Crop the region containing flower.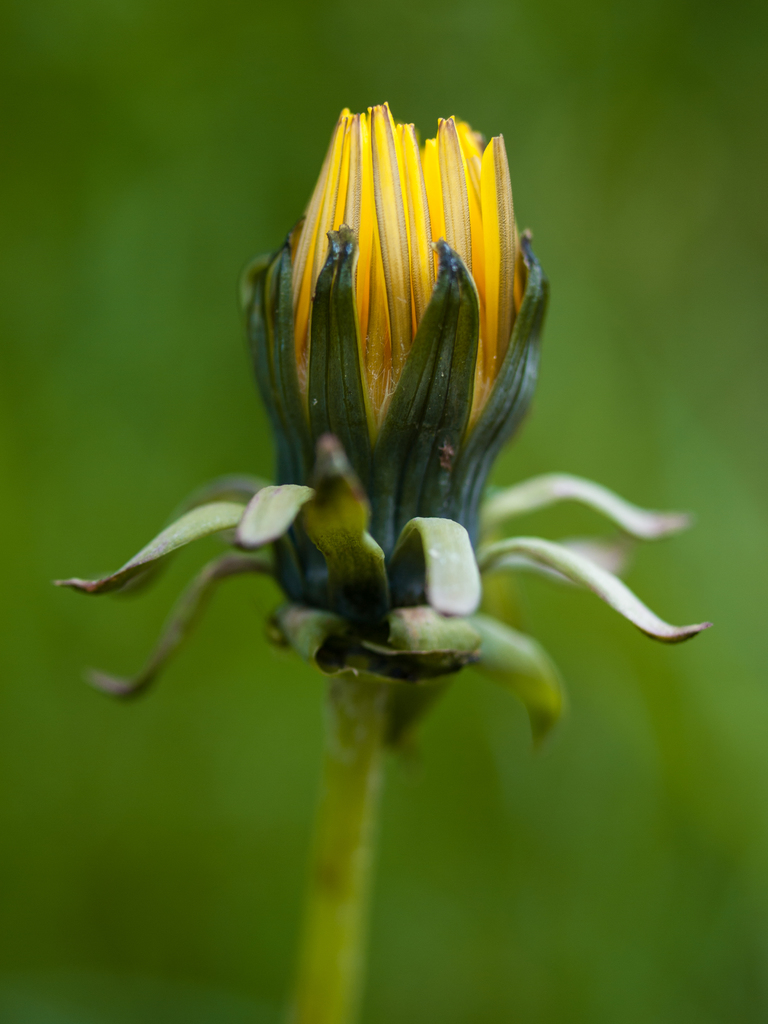
Crop region: [left=33, top=62, right=712, bottom=812].
